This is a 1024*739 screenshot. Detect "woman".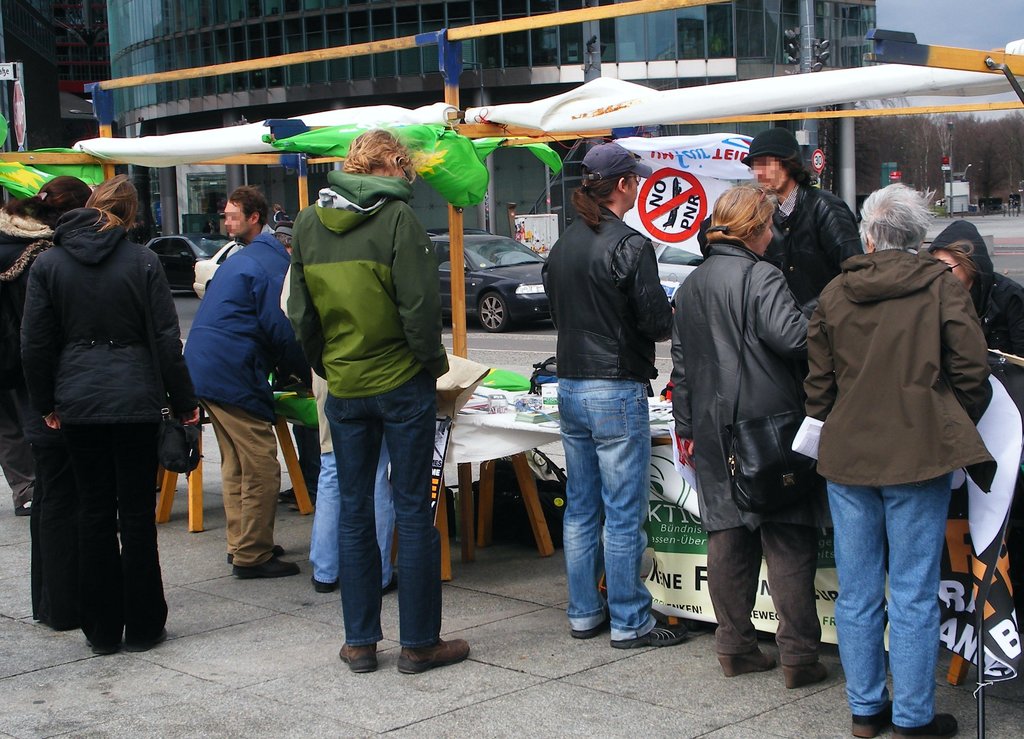
l=538, t=142, r=678, b=651.
